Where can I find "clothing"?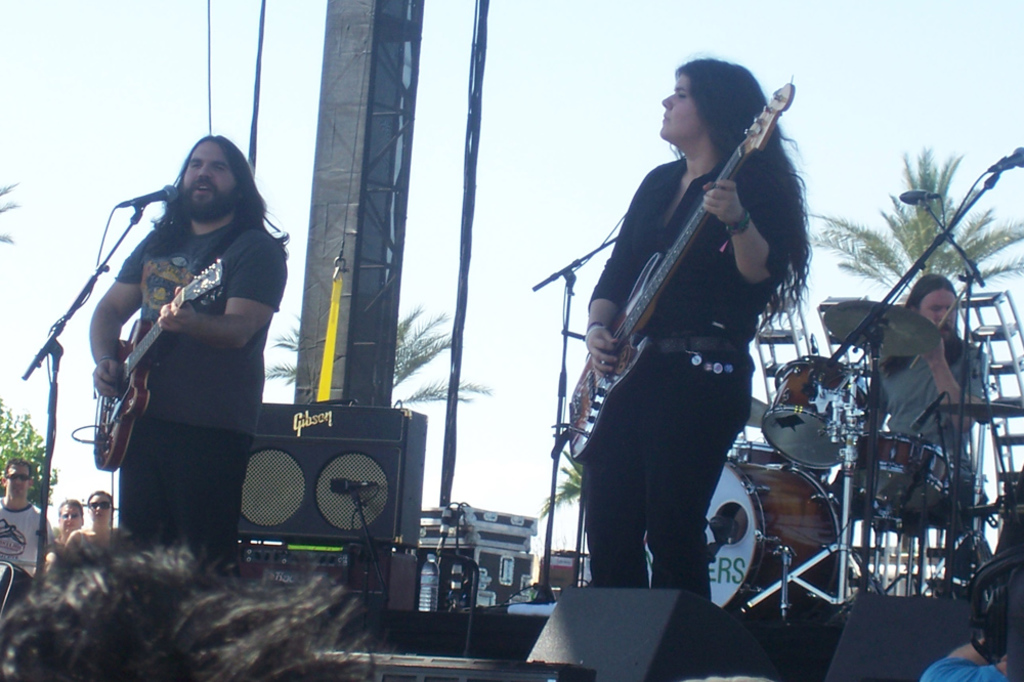
You can find it at [left=857, top=325, right=983, bottom=468].
